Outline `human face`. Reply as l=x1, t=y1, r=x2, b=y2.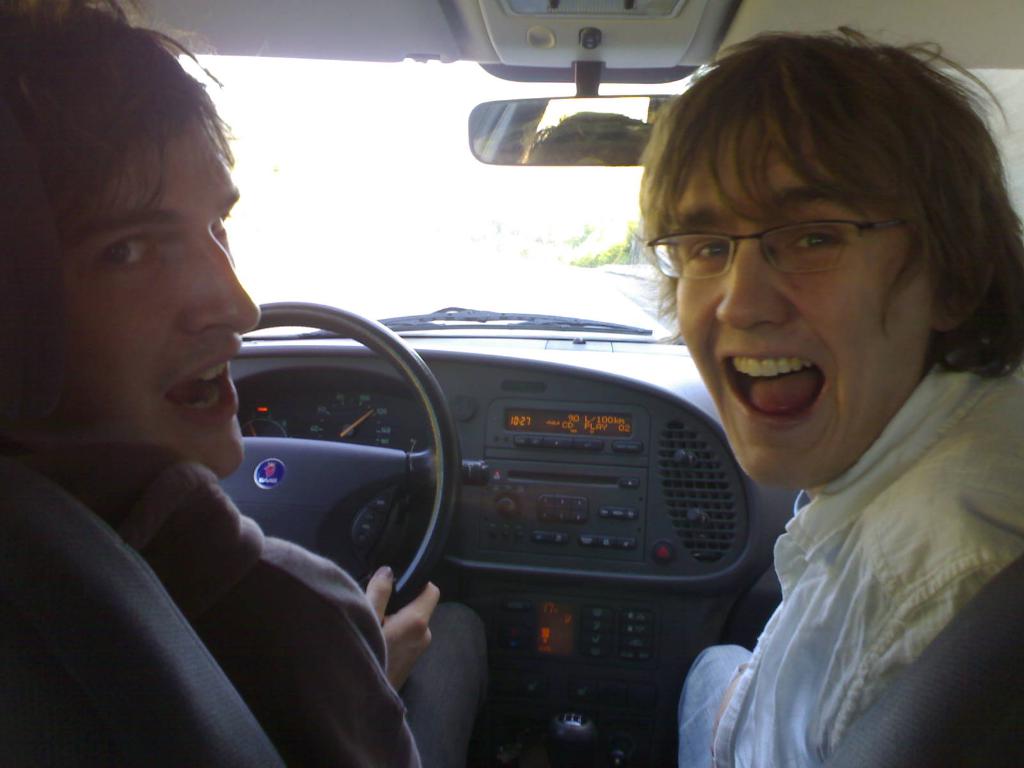
l=669, t=138, r=934, b=490.
